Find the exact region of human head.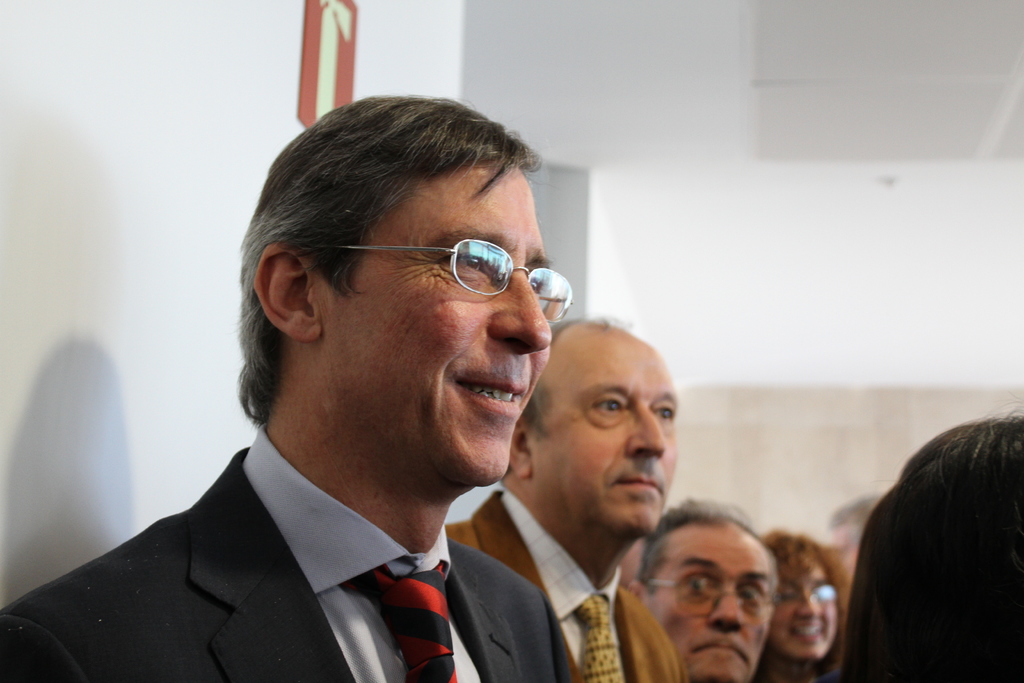
Exact region: x1=242, y1=100, x2=557, y2=472.
